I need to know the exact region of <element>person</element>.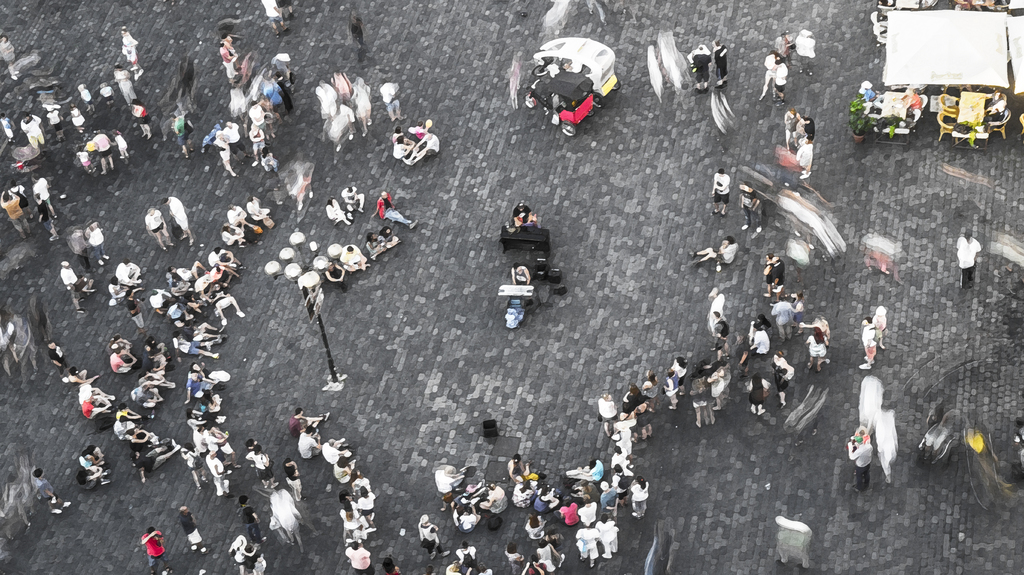
Region: <region>344, 72, 382, 138</region>.
